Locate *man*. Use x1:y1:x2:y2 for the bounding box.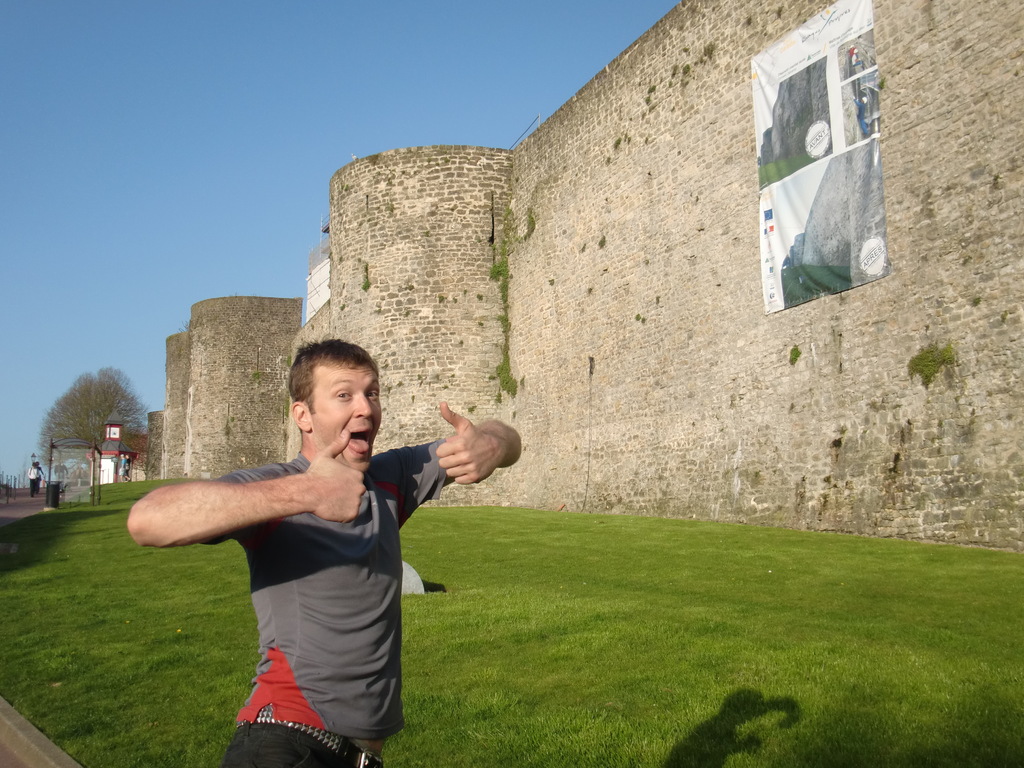
143:359:493:728.
